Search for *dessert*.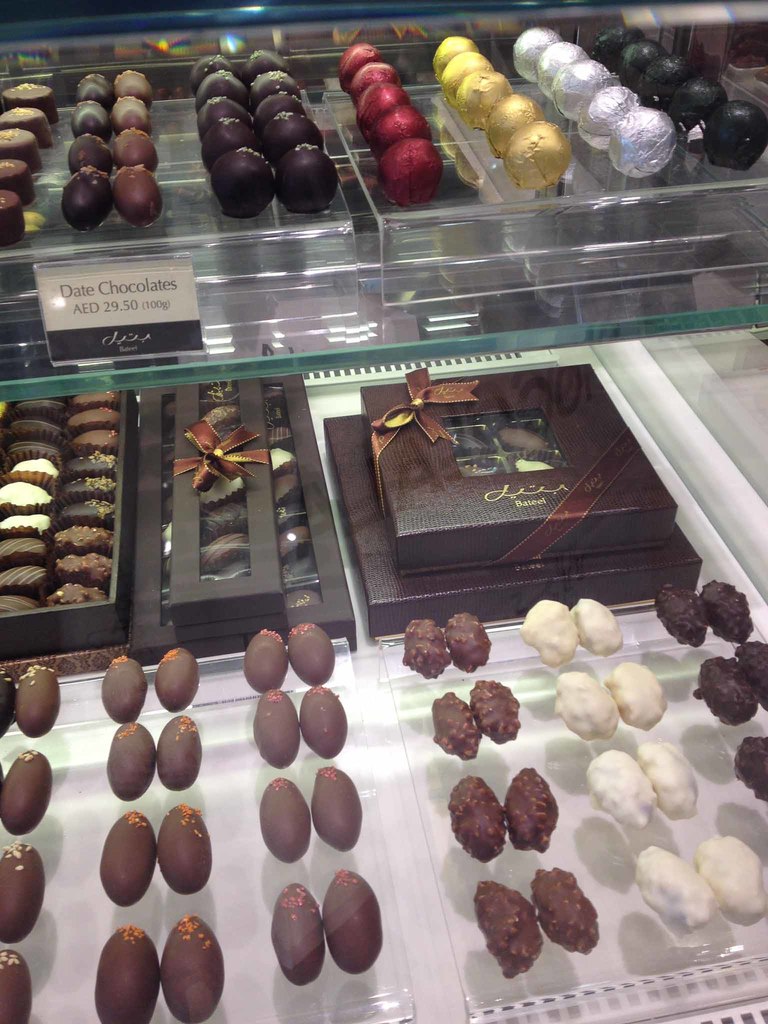
Found at [700, 579, 752, 659].
